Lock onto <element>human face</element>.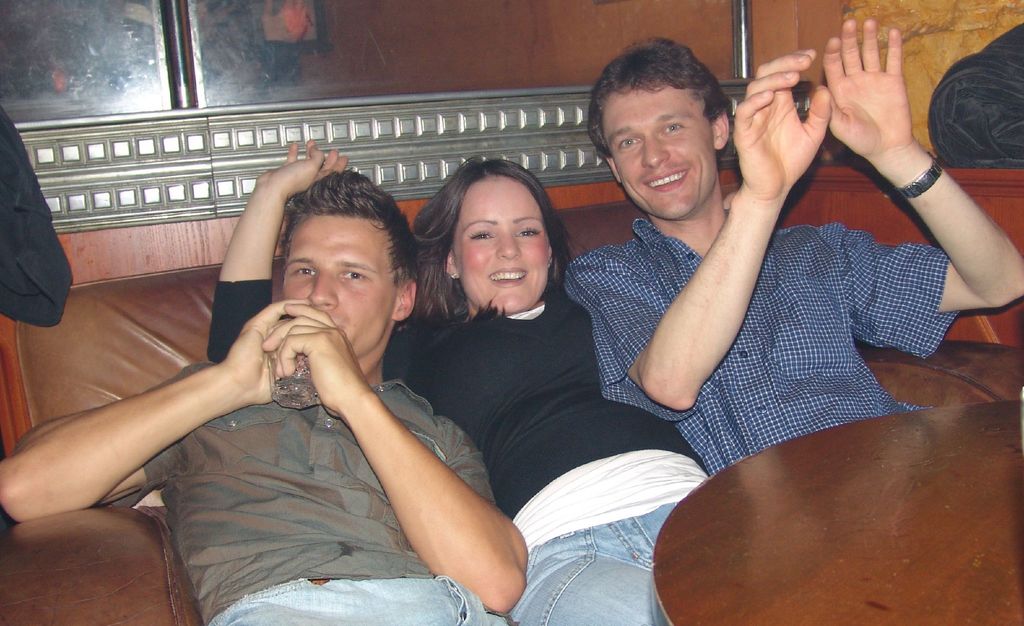
Locked: pyautogui.locateOnScreen(285, 216, 400, 357).
